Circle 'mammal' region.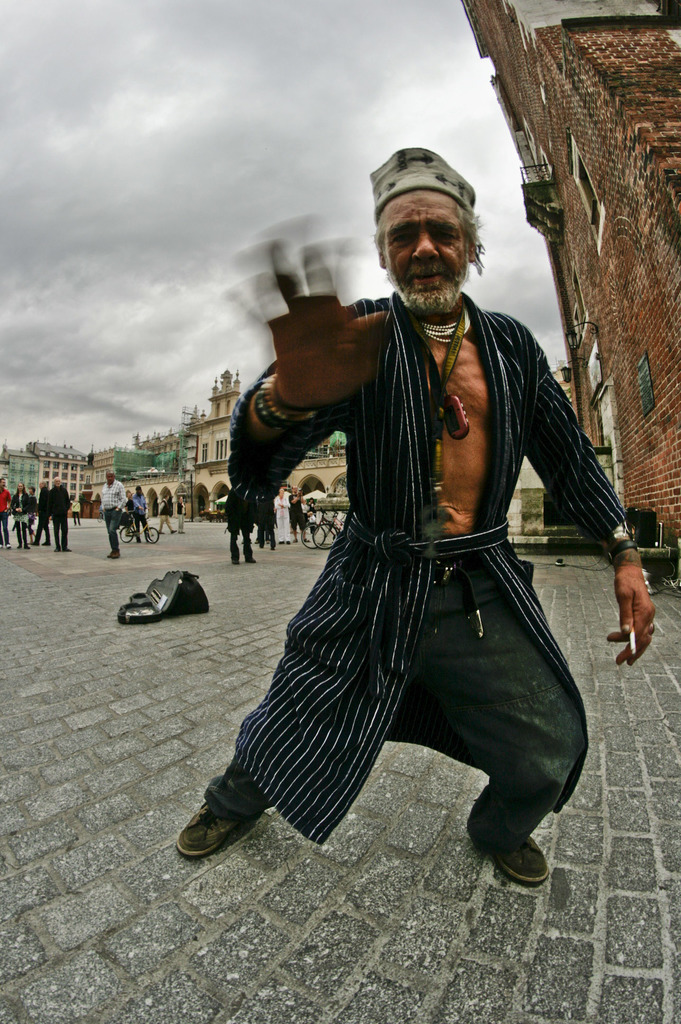
Region: Rect(10, 483, 31, 548).
